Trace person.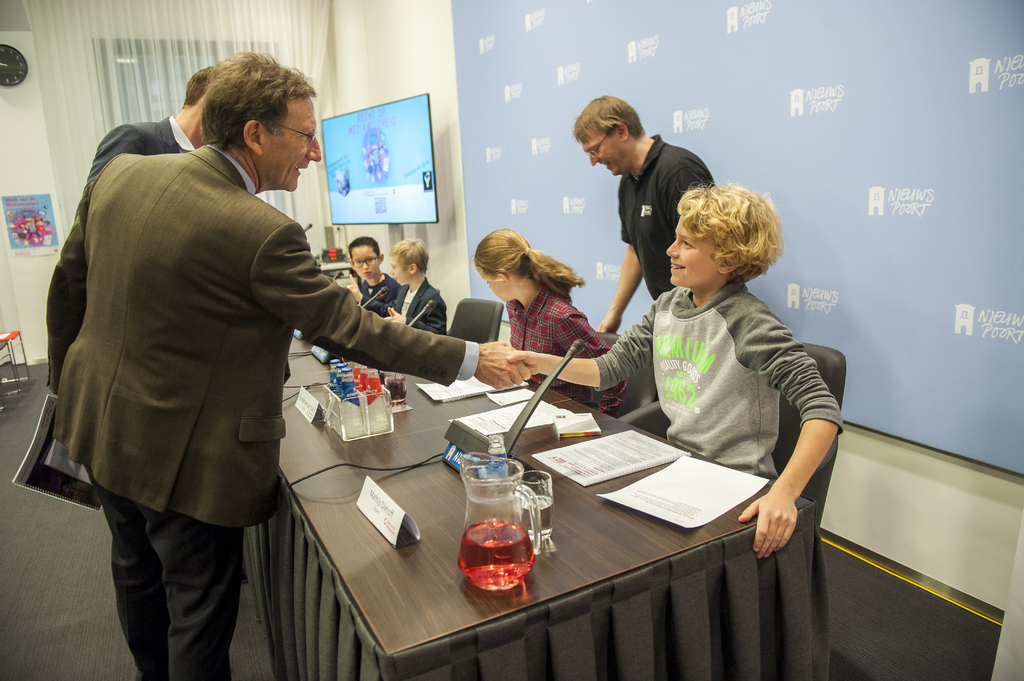
Traced to bbox(43, 61, 212, 389).
